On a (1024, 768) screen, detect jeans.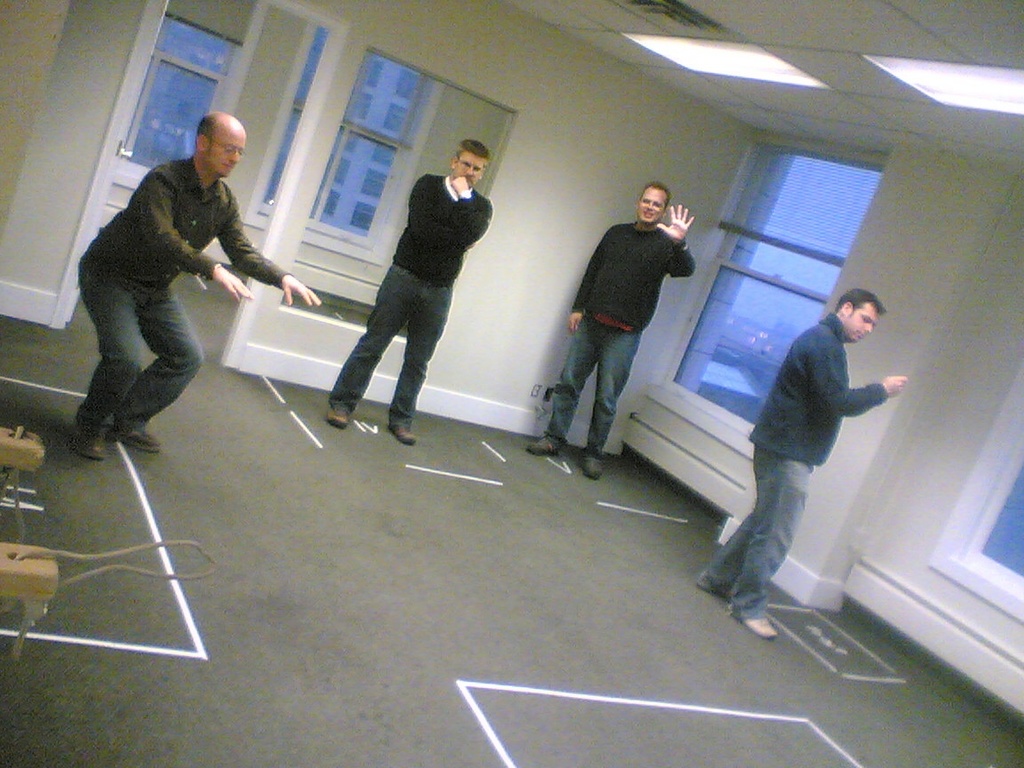
{"x1": 328, "y1": 258, "x2": 456, "y2": 427}.
